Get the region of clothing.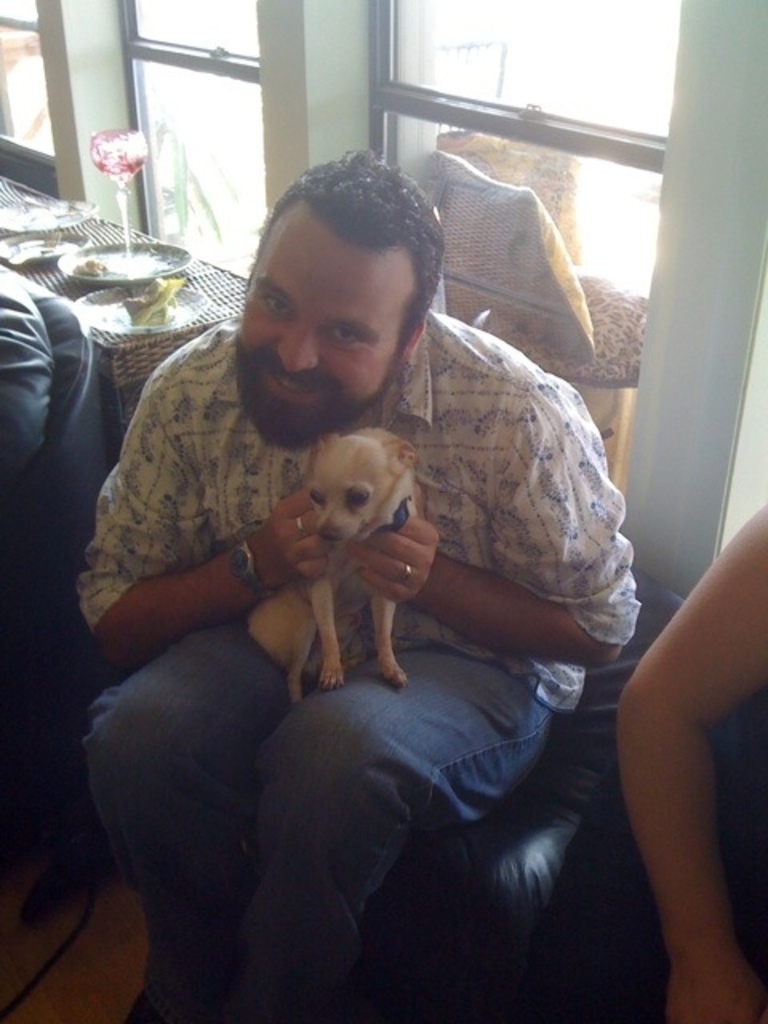
box=[107, 211, 682, 974].
